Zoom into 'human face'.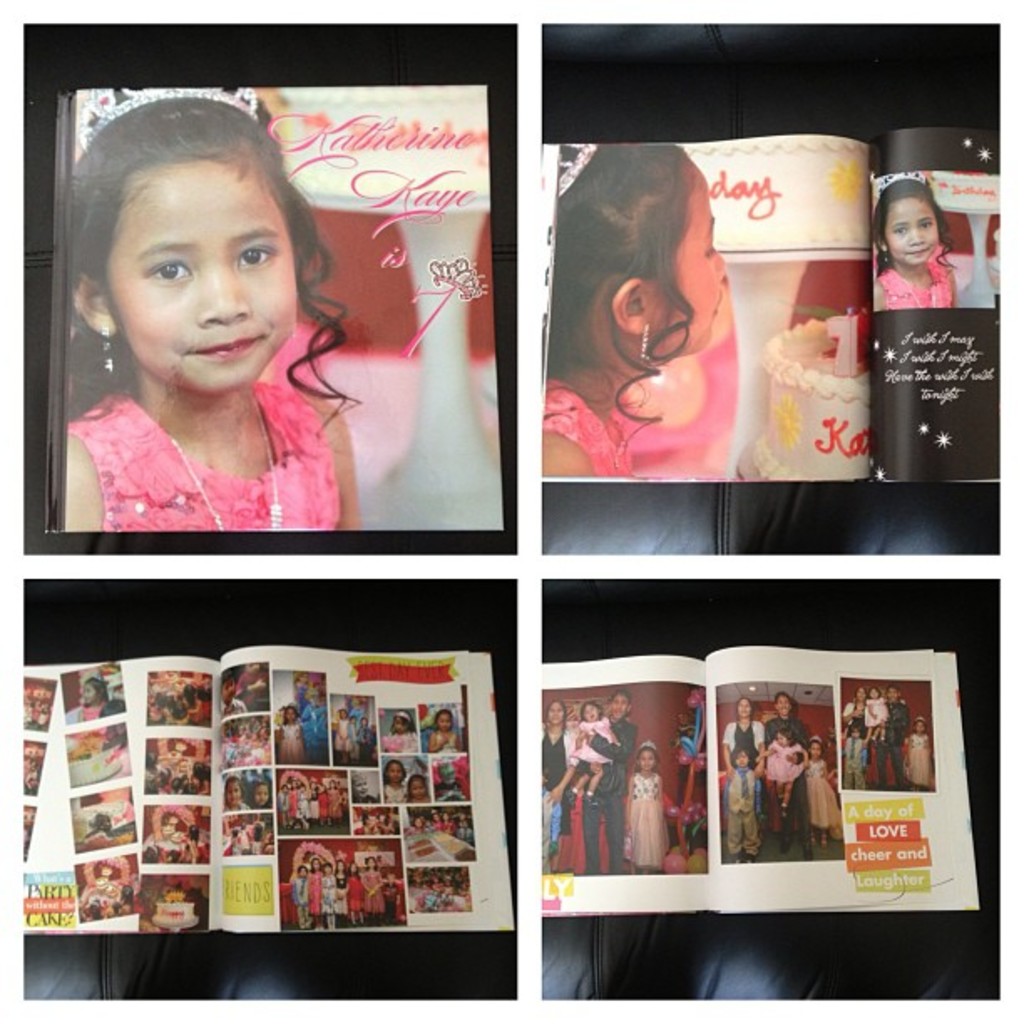
Zoom target: x1=810, y1=743, x2=825, y2=753.
